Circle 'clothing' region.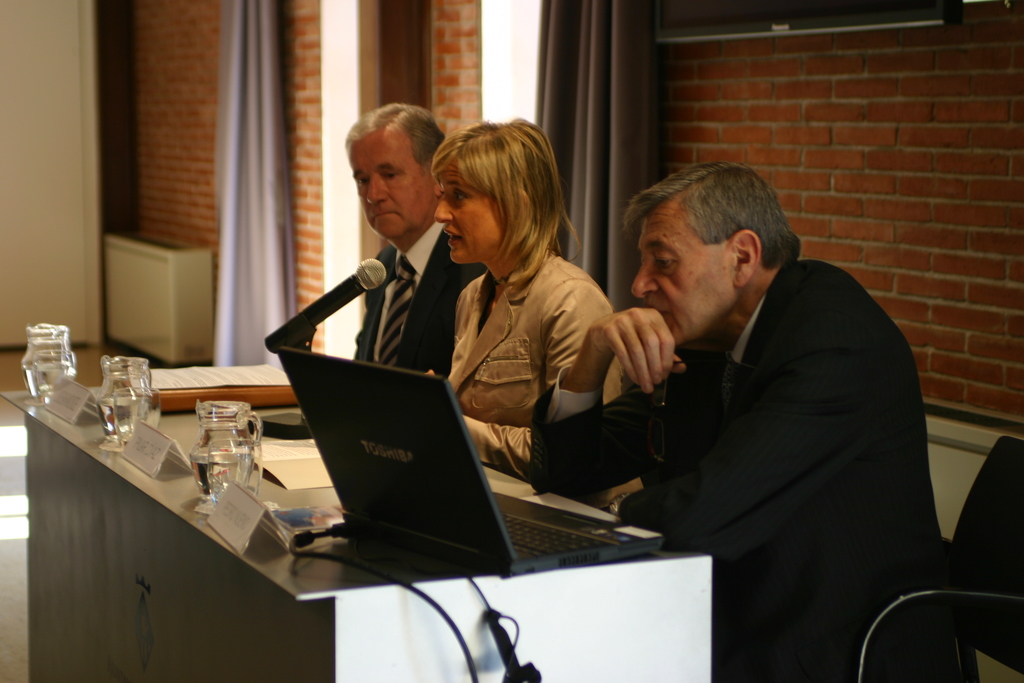
Region: <box>352,223,484,377</box>.
